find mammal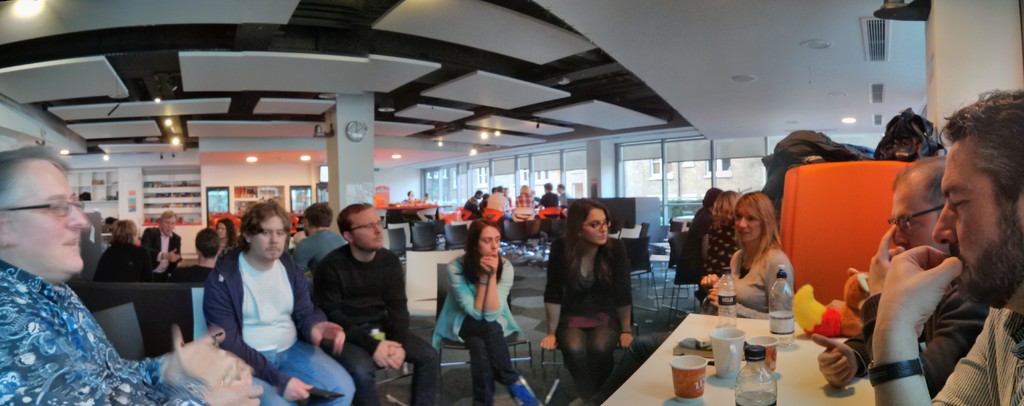
bbox(539, 181, 559, 219)
